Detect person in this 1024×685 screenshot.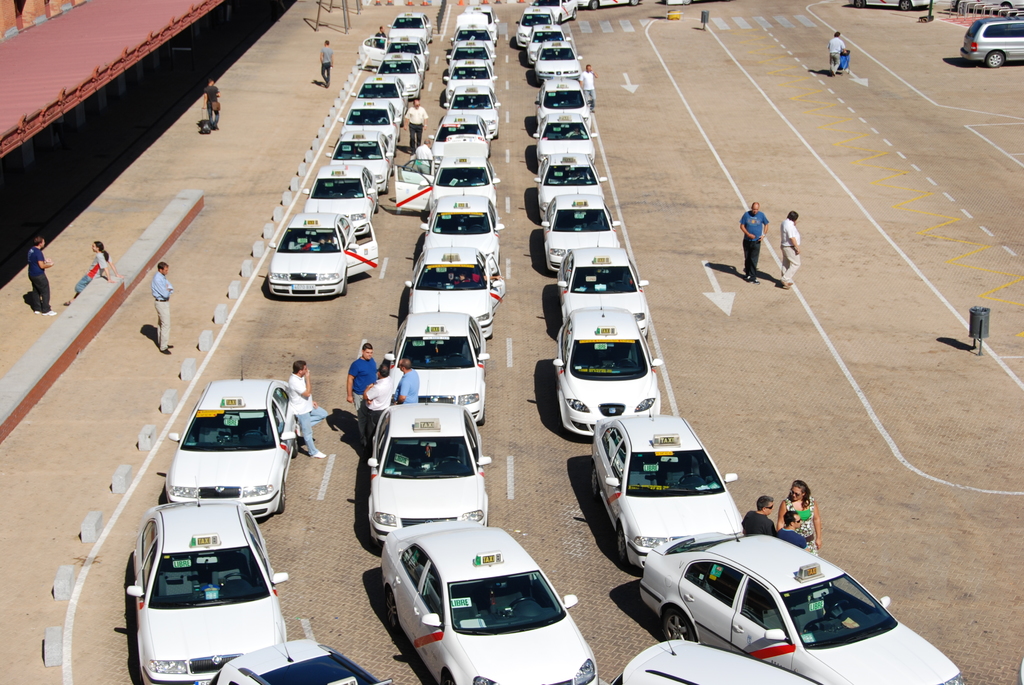
Detection: <region>317, 39, 335, 85</region>.
